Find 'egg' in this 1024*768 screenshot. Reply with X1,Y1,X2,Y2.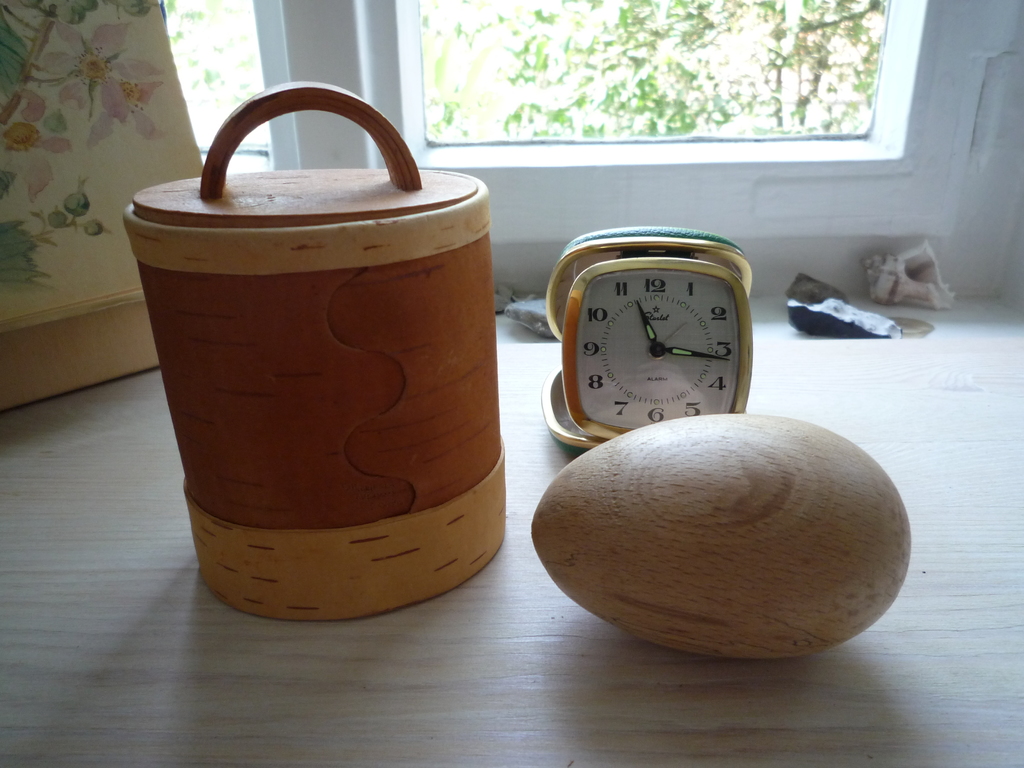
527,412,912,664.
